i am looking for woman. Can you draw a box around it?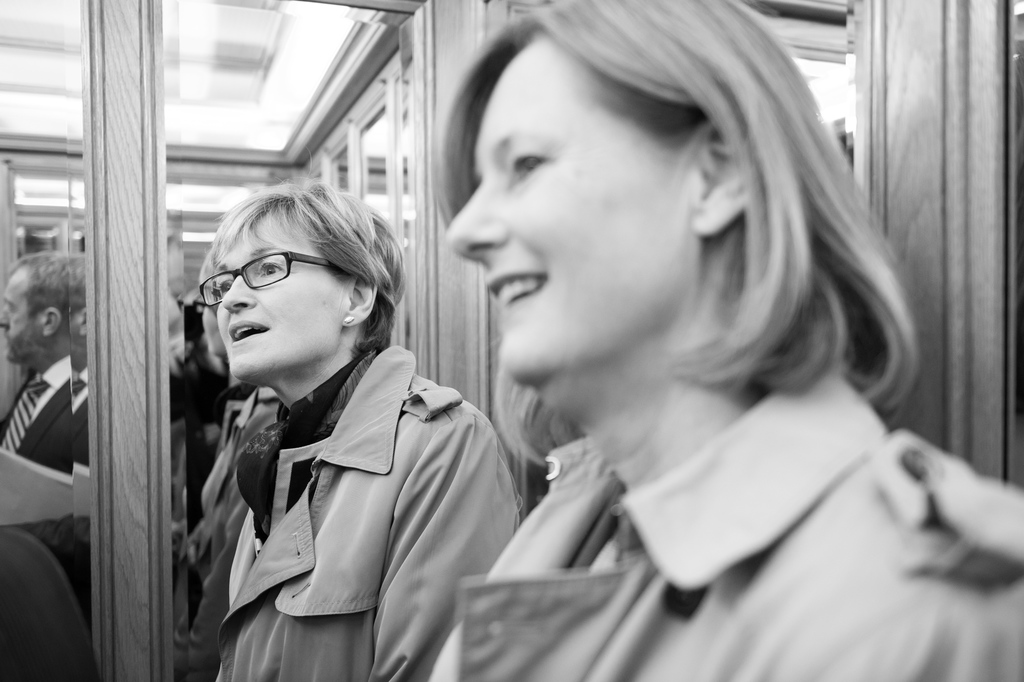
Sure, the bounding box is 193 177 522 681.
